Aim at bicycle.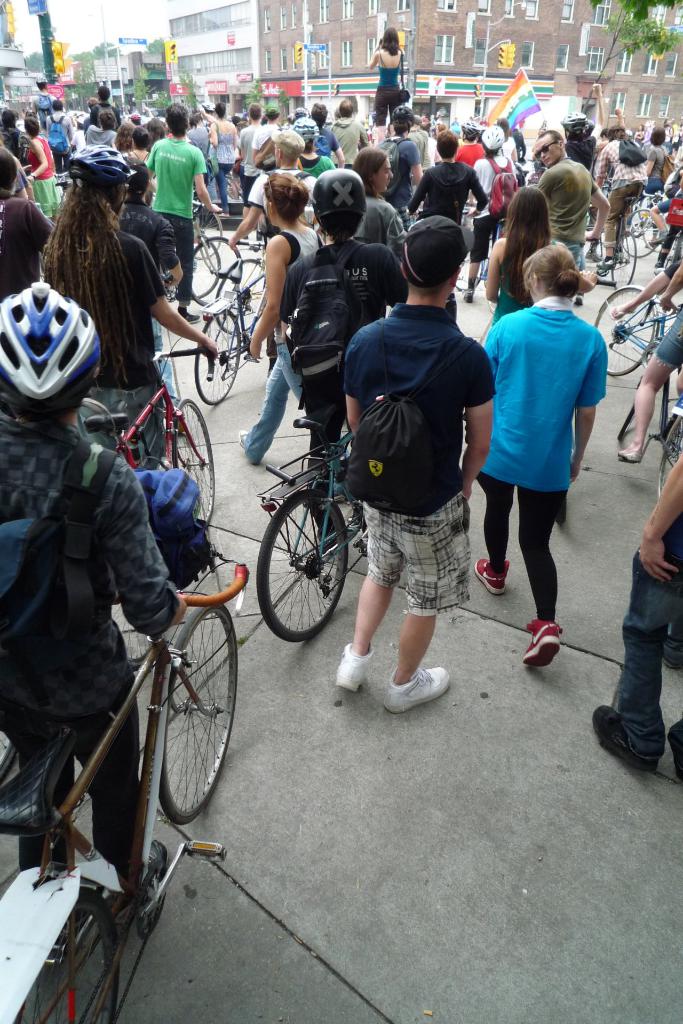
Aimed at 589, 288, 682, 393.
